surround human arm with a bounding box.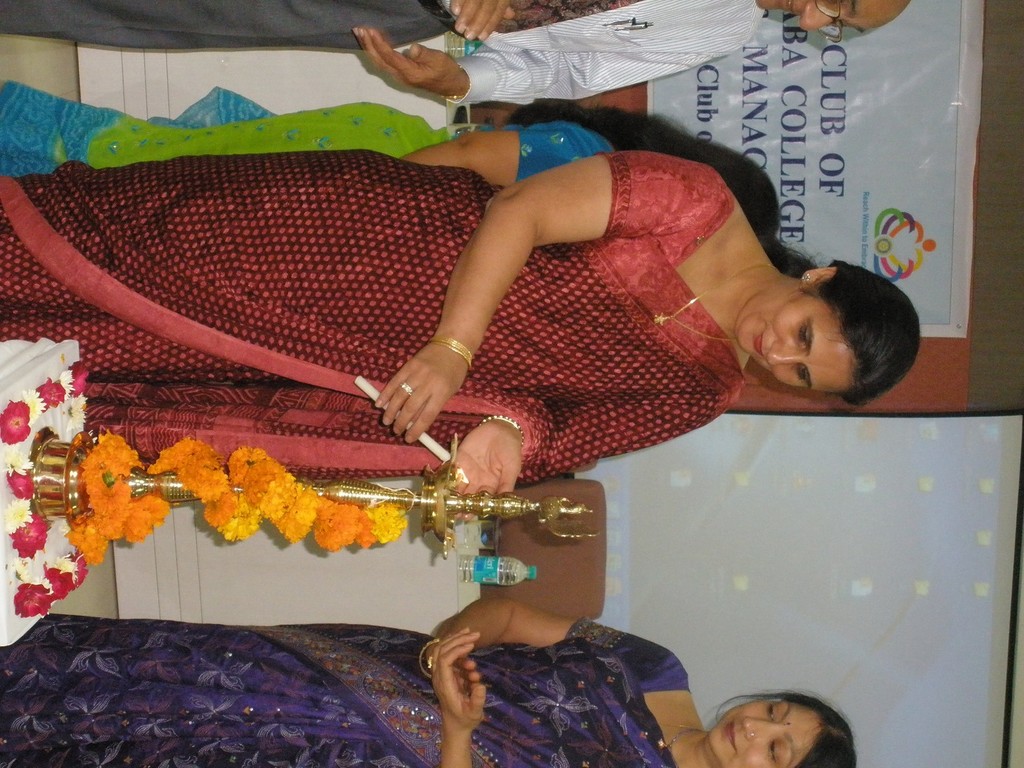
(x1=411, y1=591, x2=676, y2=673).
